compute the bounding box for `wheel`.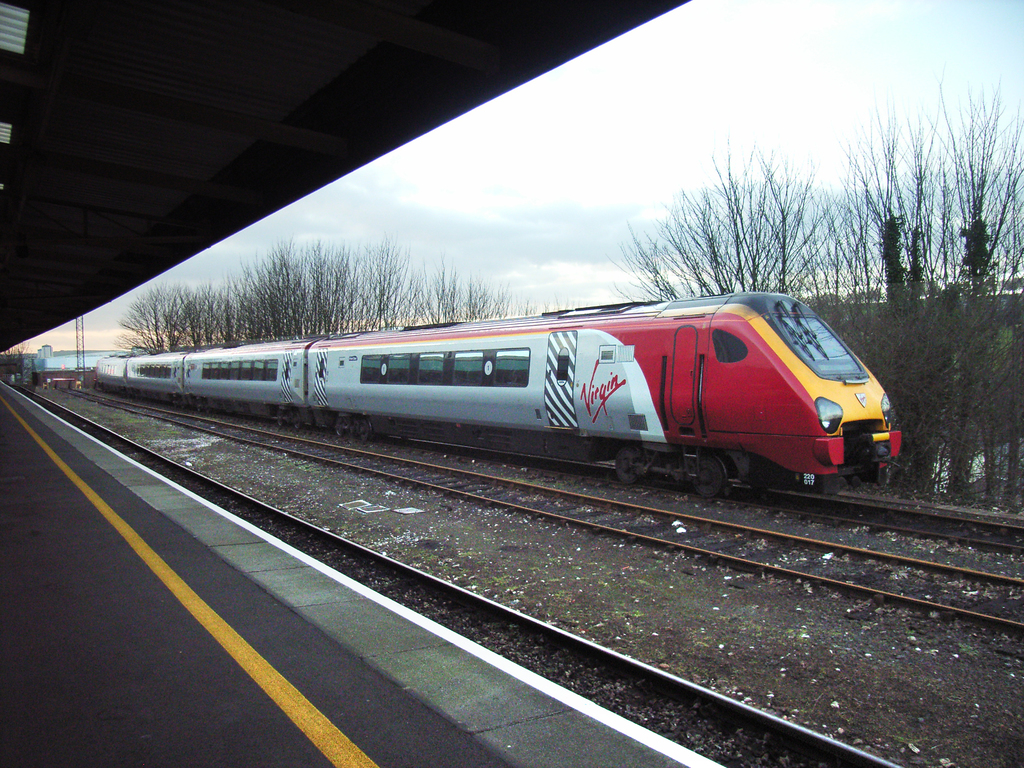
<box>333,418,348,435</box>.
